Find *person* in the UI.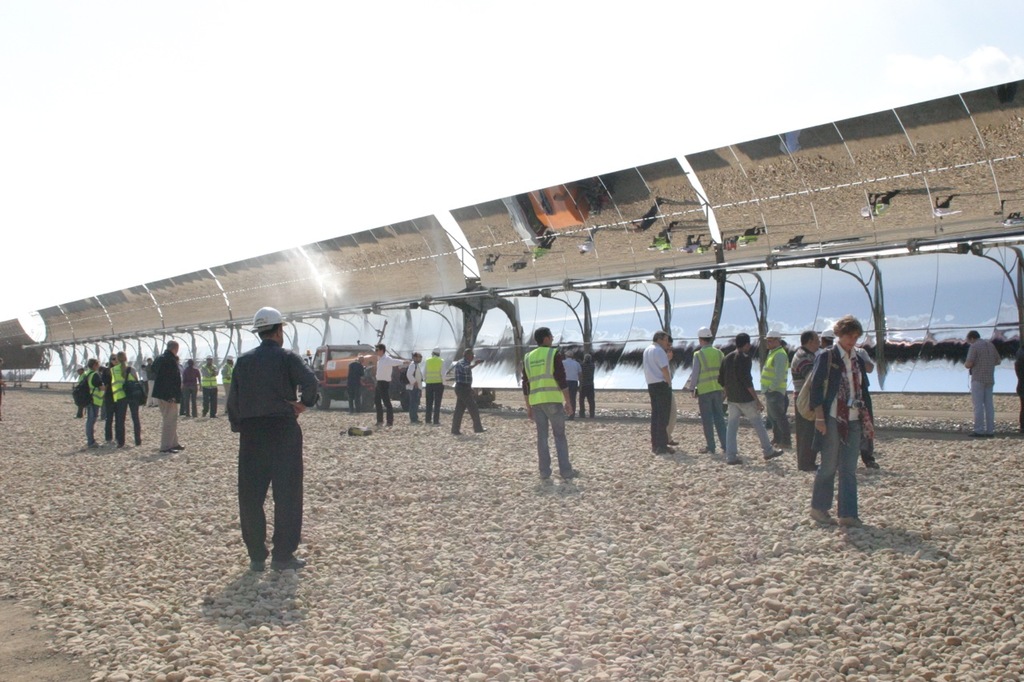
UI element at x1=716, y1=335, x2=785, y2=465.
